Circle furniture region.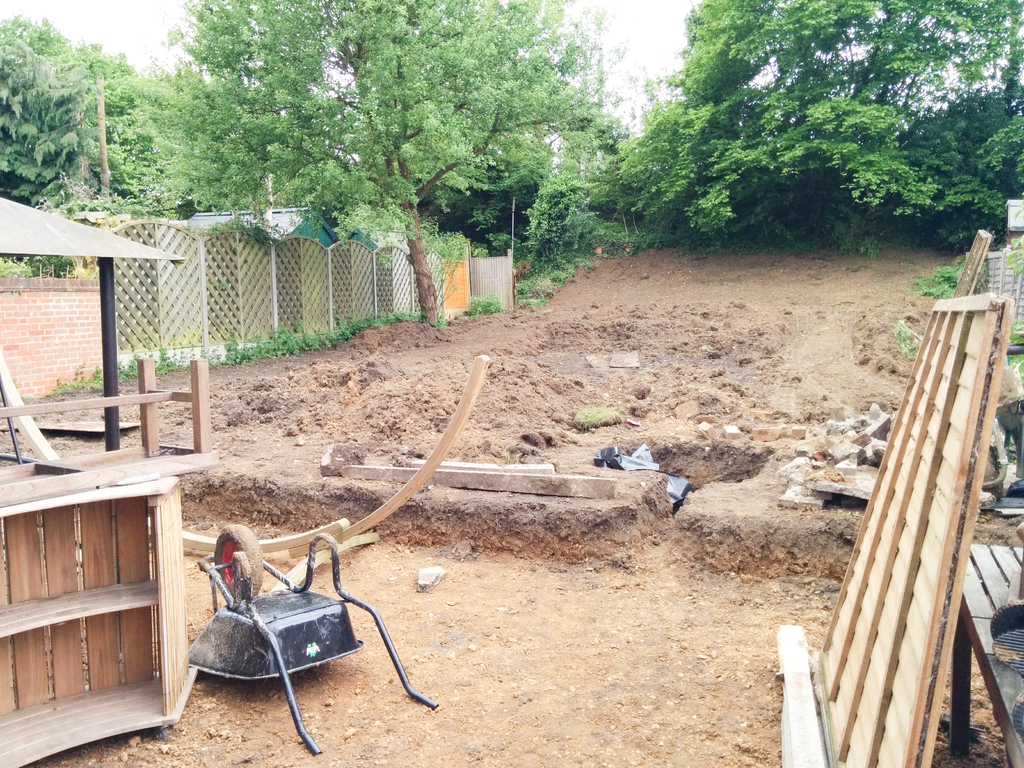
Region: bbox=[0, 353, 217, 497].
